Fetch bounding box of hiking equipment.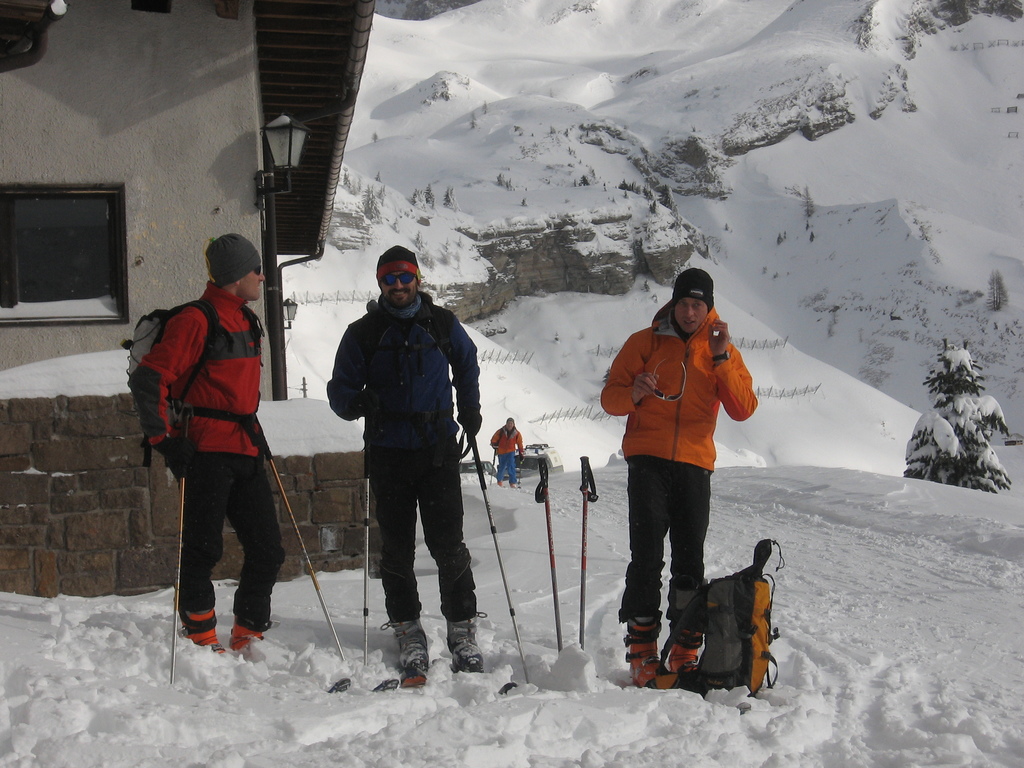
Bbox: 153/431/195/476.
